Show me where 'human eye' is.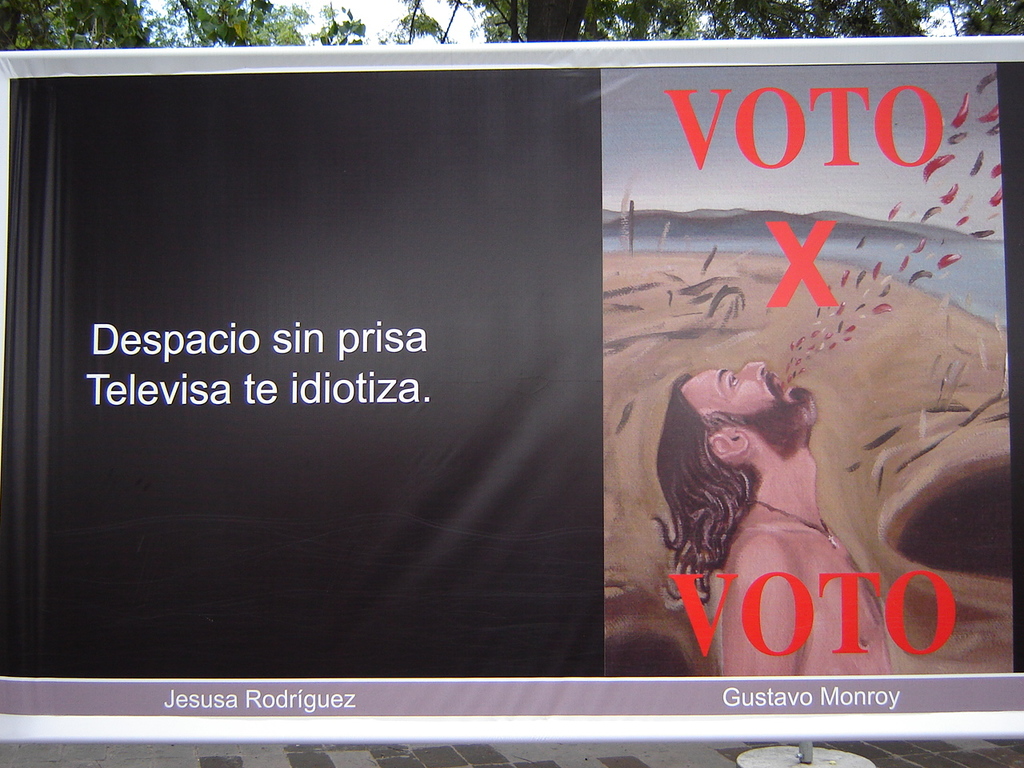
'human eye' is at BBox(729, 371, 739, 393).
